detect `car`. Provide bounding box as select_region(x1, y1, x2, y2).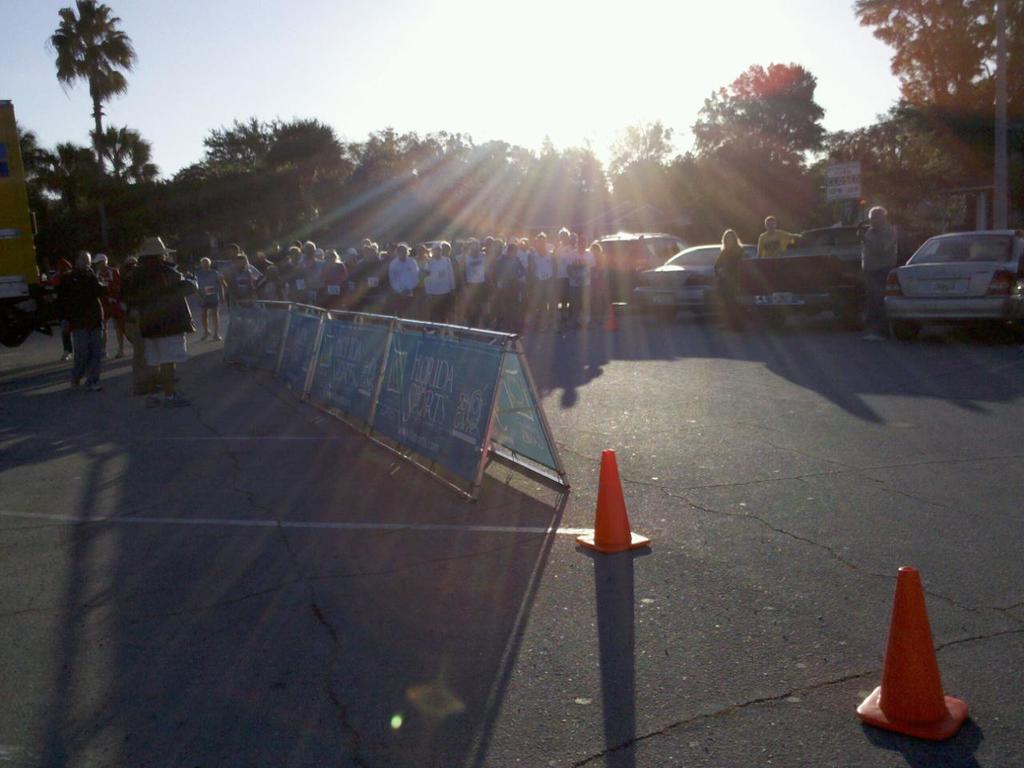
select_region(598, 233, 678, 303).
